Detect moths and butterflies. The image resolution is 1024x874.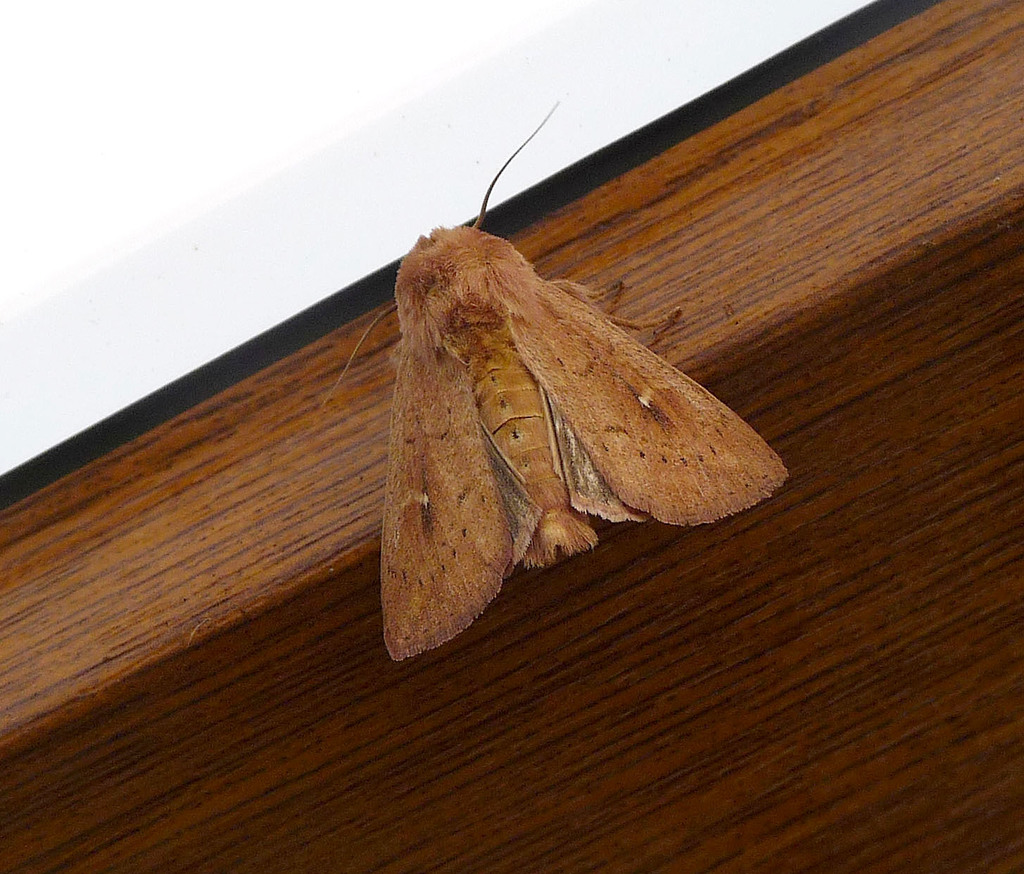
(326,99,789,661).
